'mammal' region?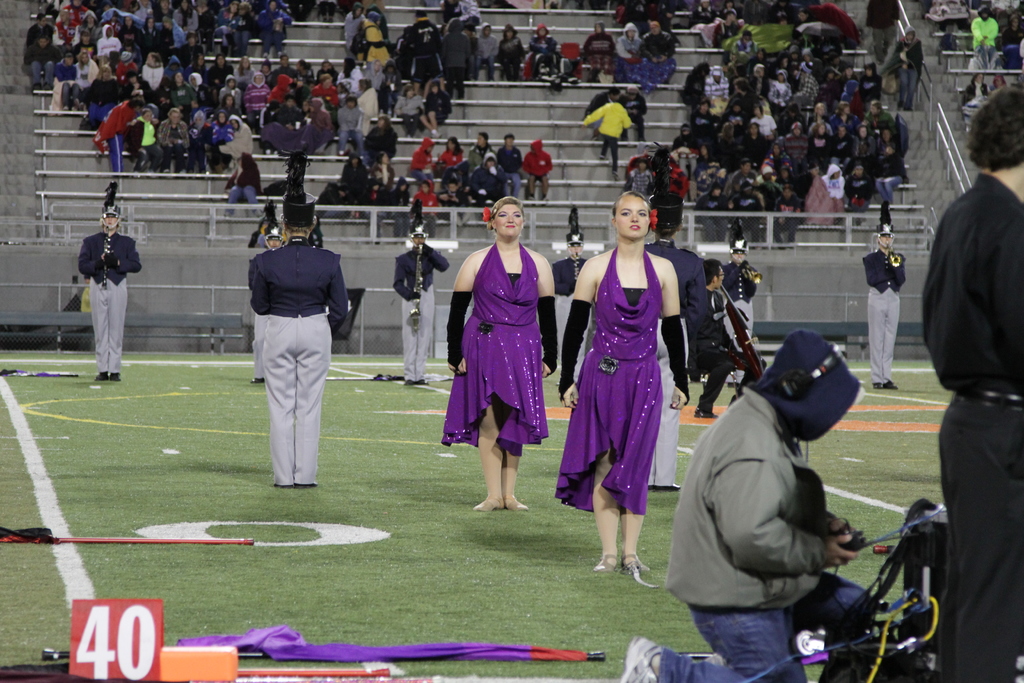
{"left": 205, "top": 108, "right": 235, "bottom": 162}
